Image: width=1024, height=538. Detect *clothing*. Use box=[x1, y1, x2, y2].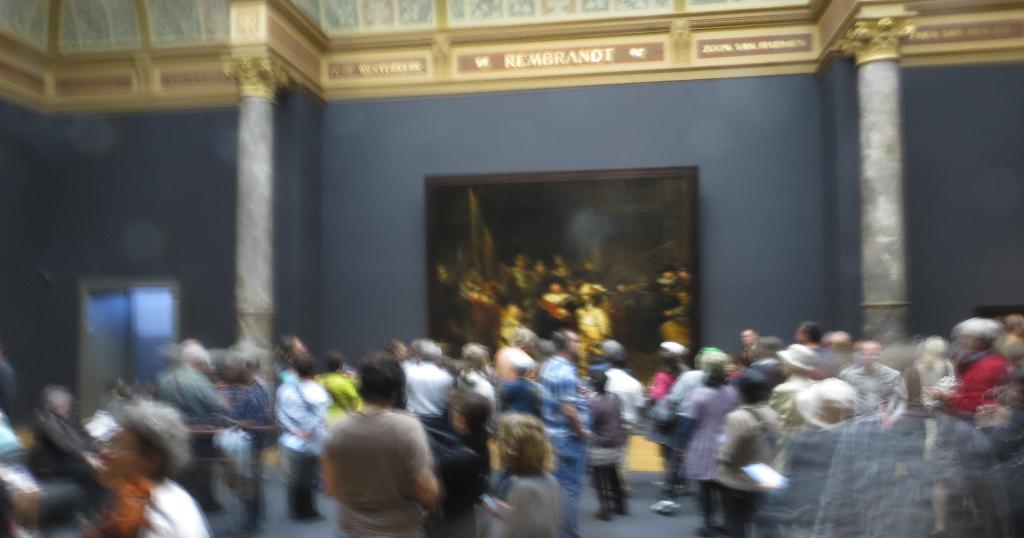
box=[505, 471, 566, 537].
